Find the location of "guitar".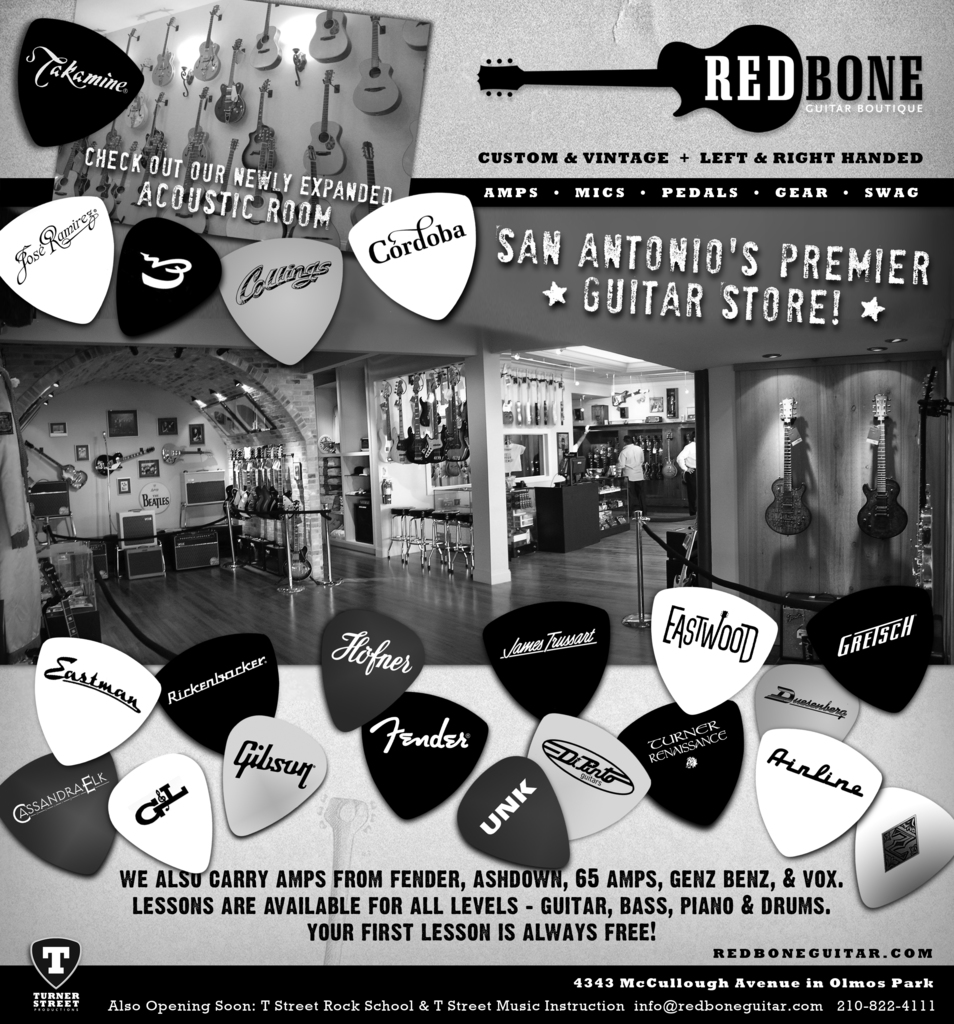
Location: left=760, top=392, right=814, bottom=538.
